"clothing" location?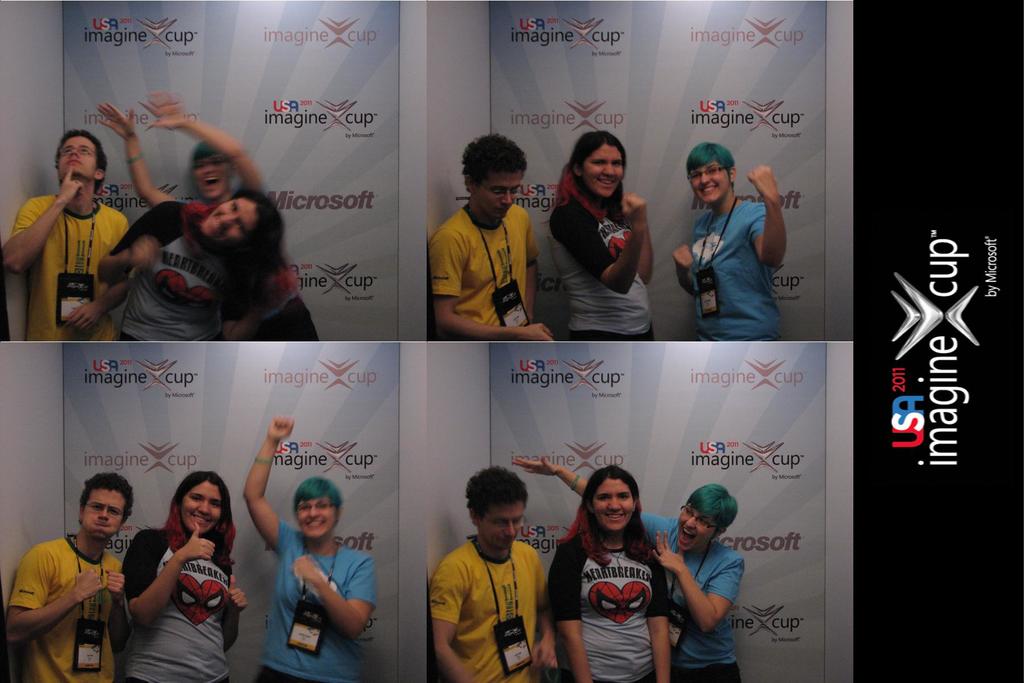
(x1=430, y1=536, x2=544, y2=682)
